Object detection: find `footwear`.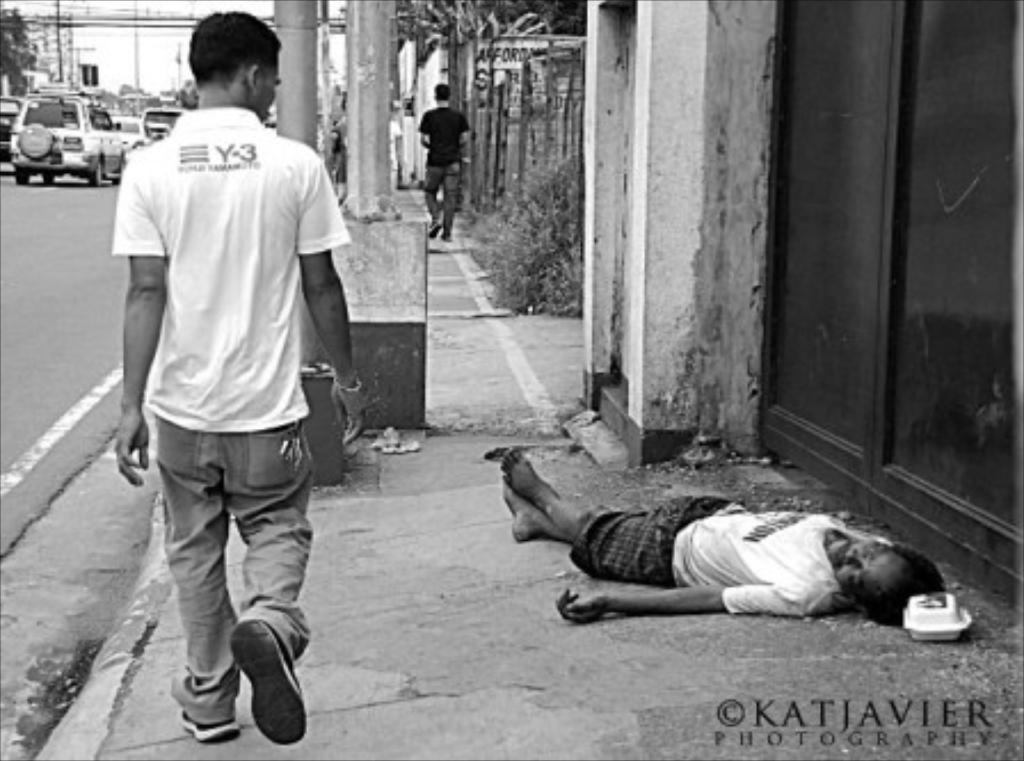
bbox(434, 224, 453, 242).
